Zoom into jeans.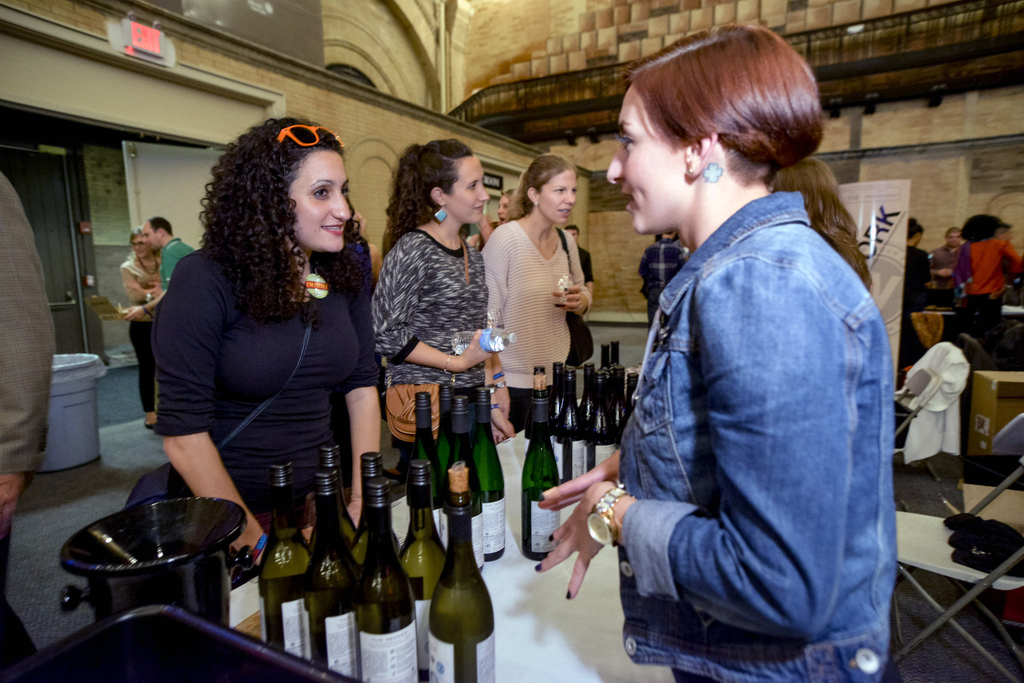
Zoom target: 591, 284, 917, 682.
